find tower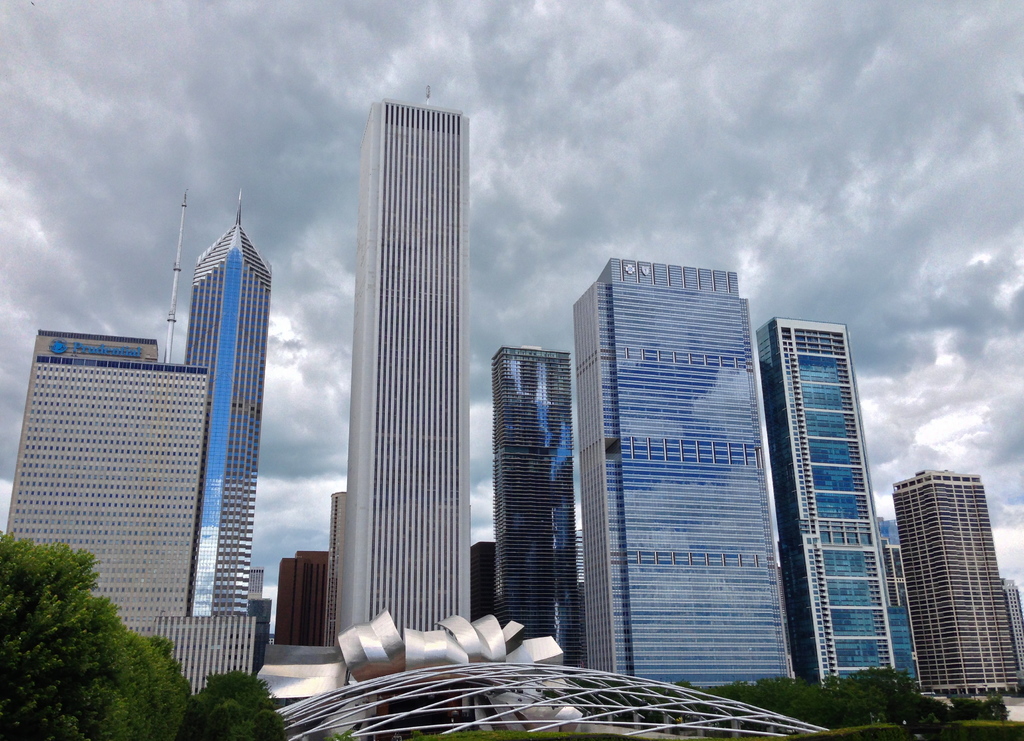
pyautogui.locateOnScreen(321, 79, 468, 669)
